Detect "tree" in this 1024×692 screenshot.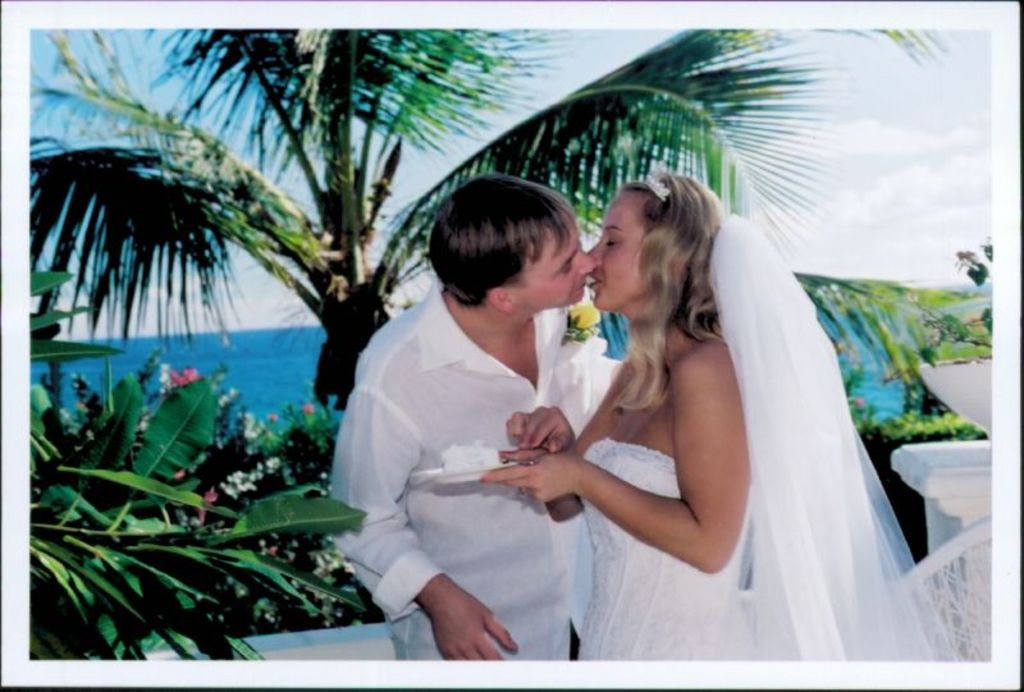
Detection: bbox(24, 260, 366, 664).
